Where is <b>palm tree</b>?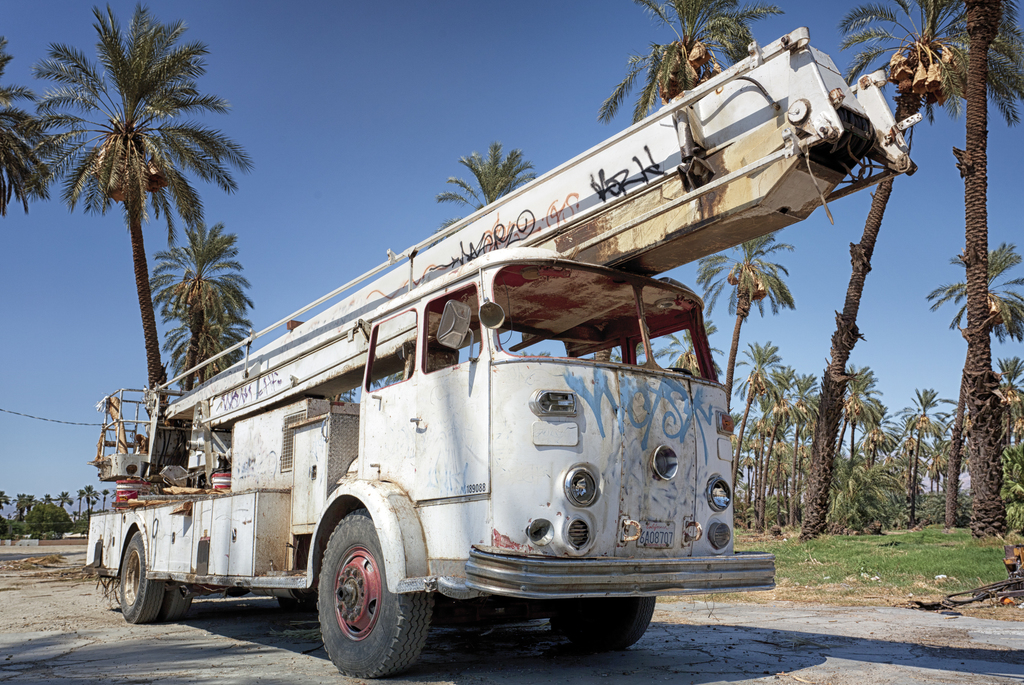
Rect(700, 340, 759, 519).
